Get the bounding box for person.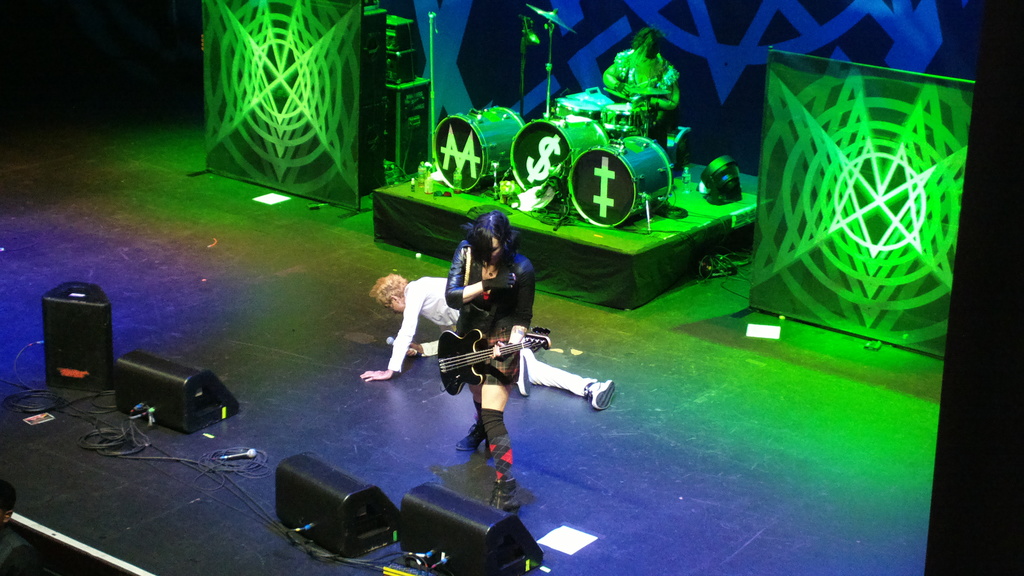
bbox(444, 207, 536, 506).
